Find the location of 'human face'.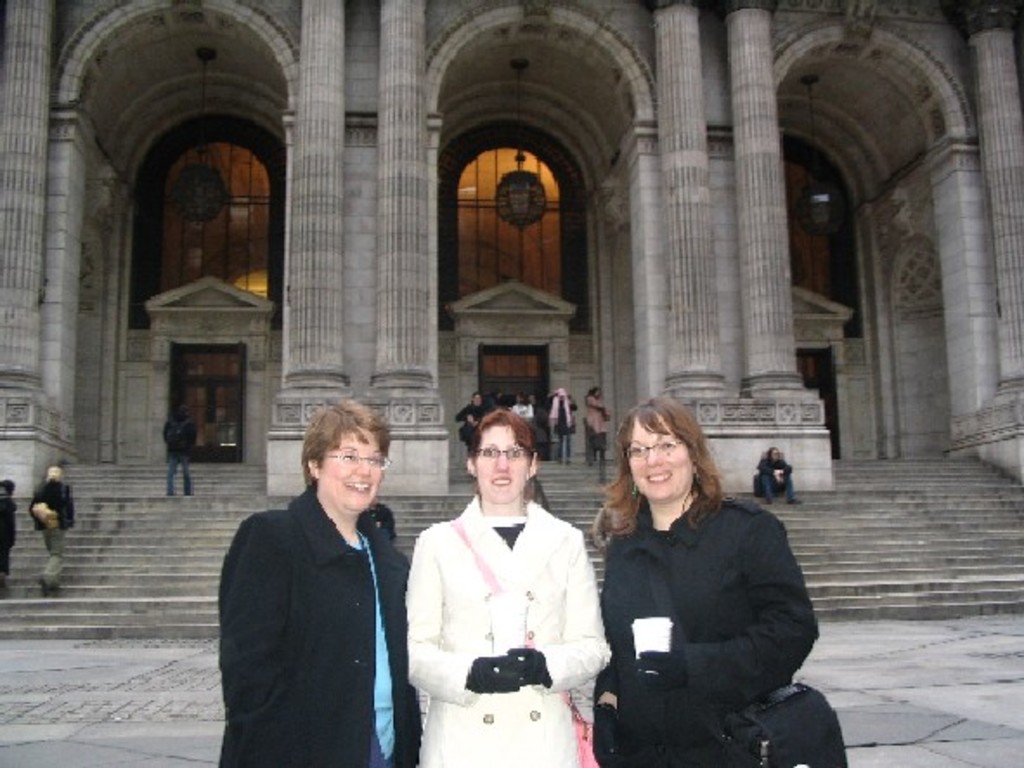
Location: [629, 402, 702, 499].
